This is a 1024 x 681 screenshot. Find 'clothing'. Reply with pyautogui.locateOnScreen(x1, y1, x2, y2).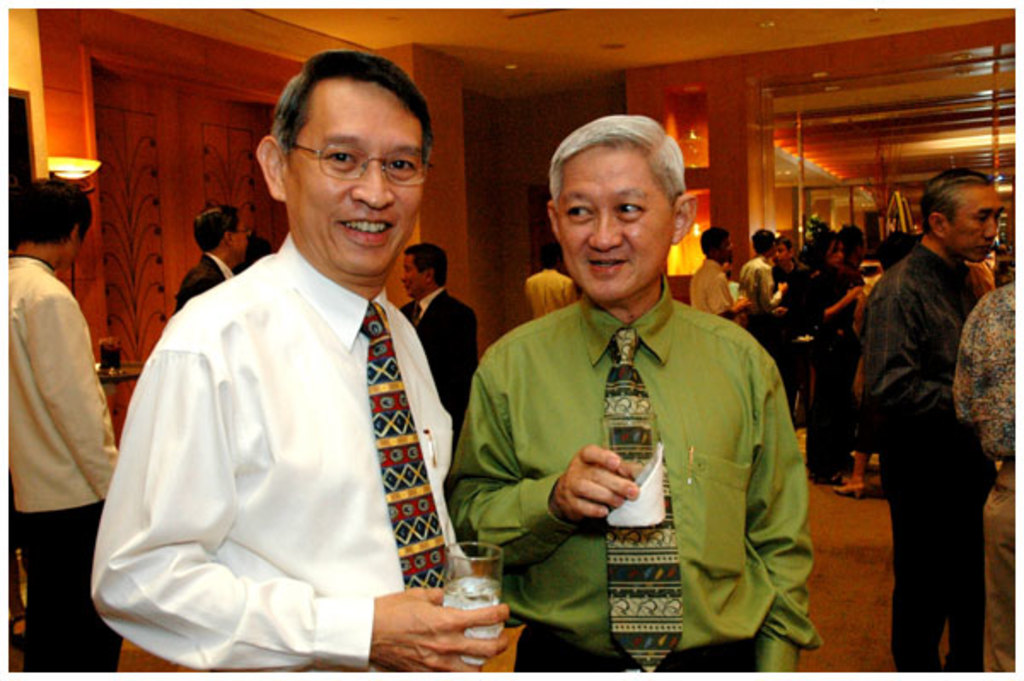
pyautogui.locateOnScreen(102, 184, 463, 672).
